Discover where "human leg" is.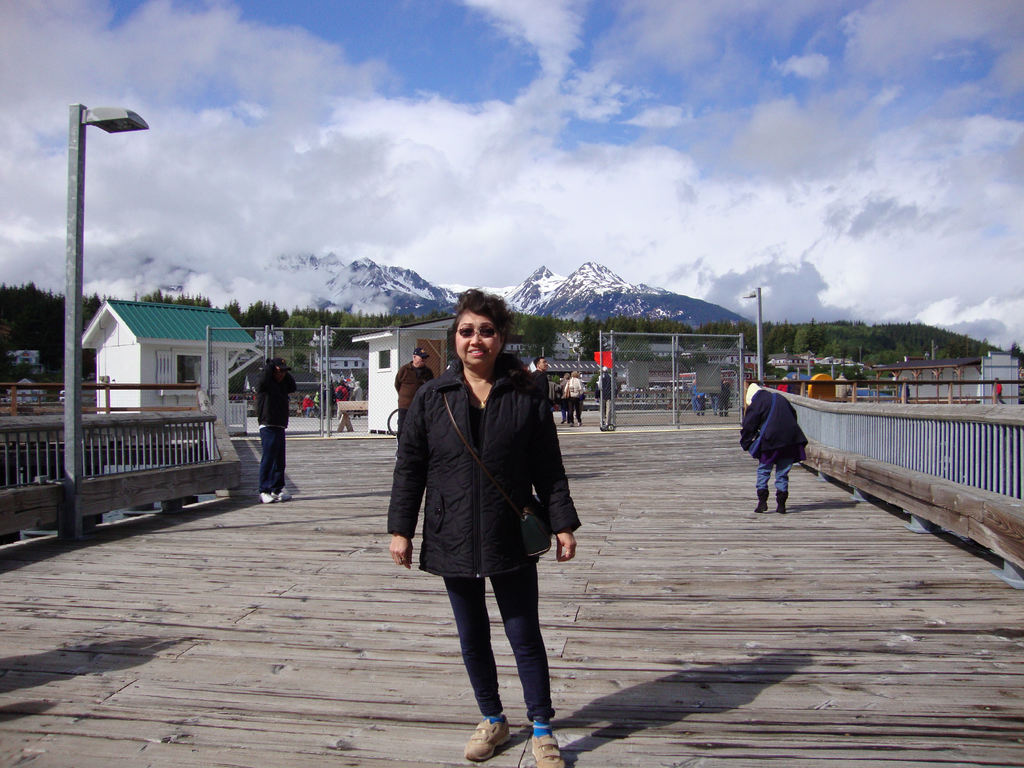
Discovered at 568, 396, 576, 425.
